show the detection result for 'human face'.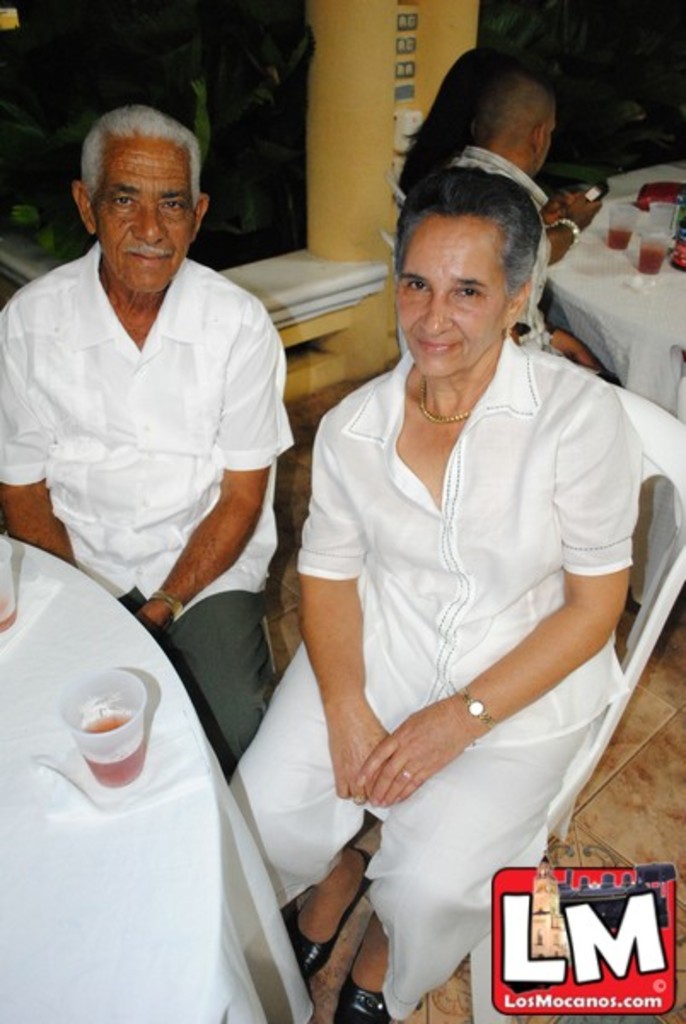
left=406, top=193, right=483, bottom=364.
